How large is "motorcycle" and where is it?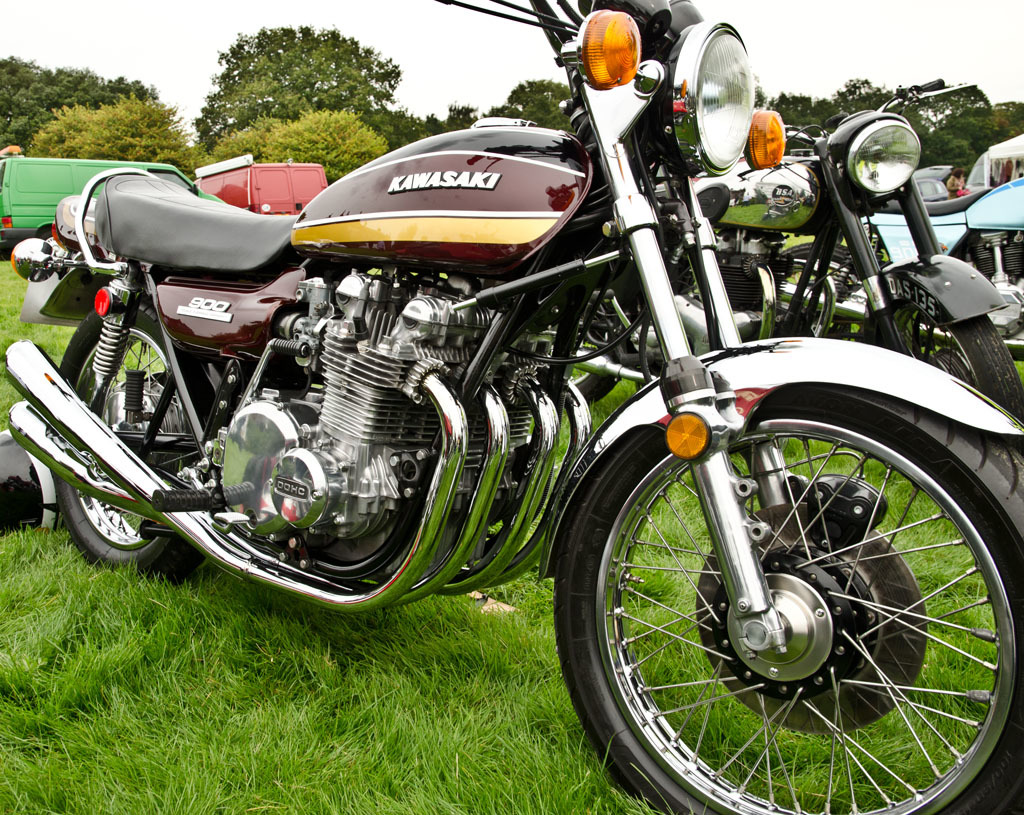
Bounding box: Rect(738, 175, 1023, 373).
